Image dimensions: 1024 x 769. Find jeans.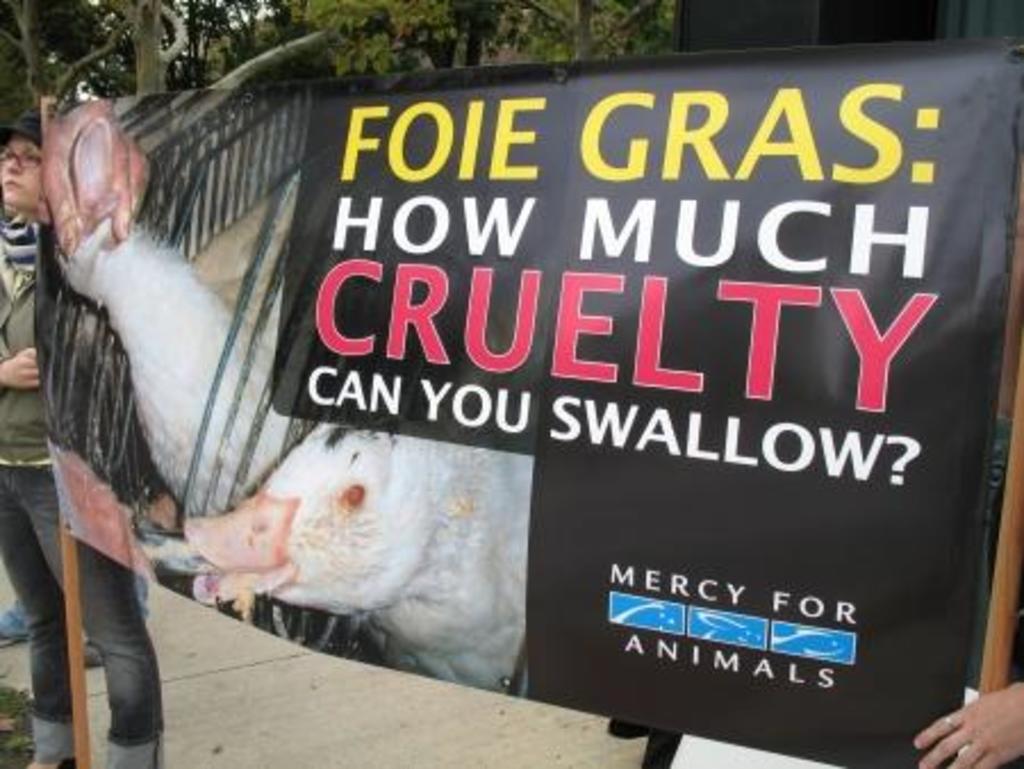
[left=0, top=501, right=164, bottom=687].
